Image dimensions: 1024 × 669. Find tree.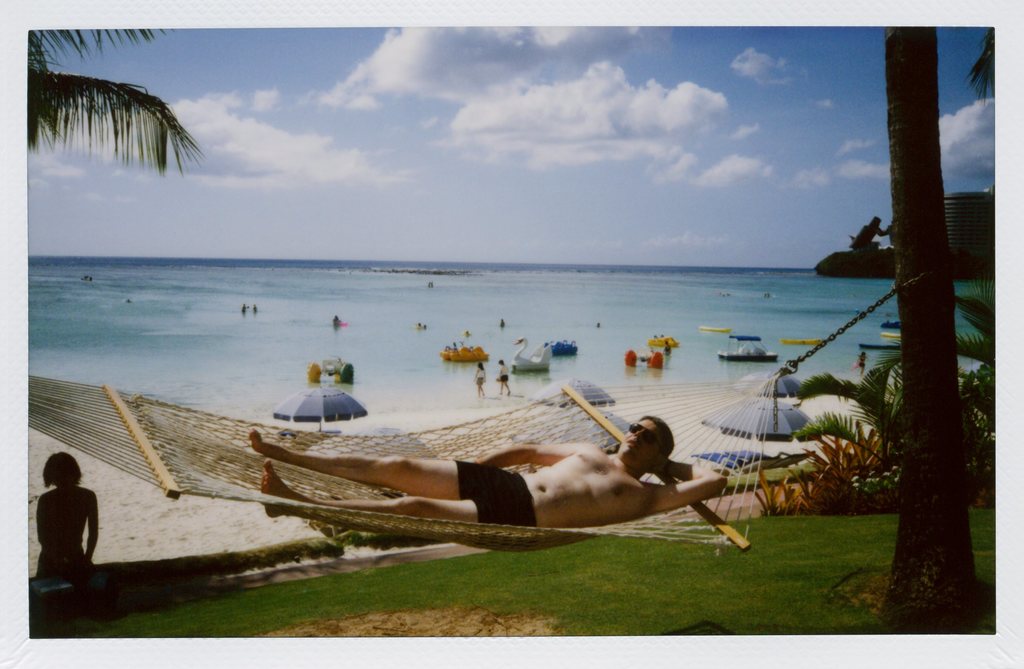
{"left": 28, "top": 27, "right": 207, "bottom": 191}.
